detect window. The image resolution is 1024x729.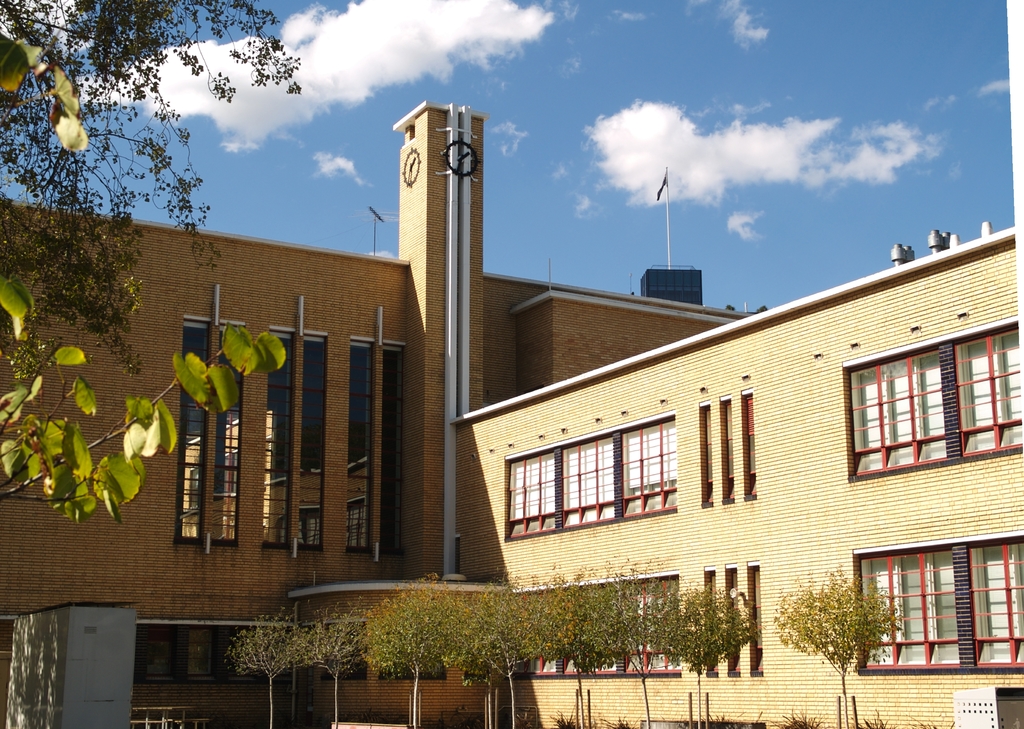
x1=262, y1=332, x2=295, y2=553.
